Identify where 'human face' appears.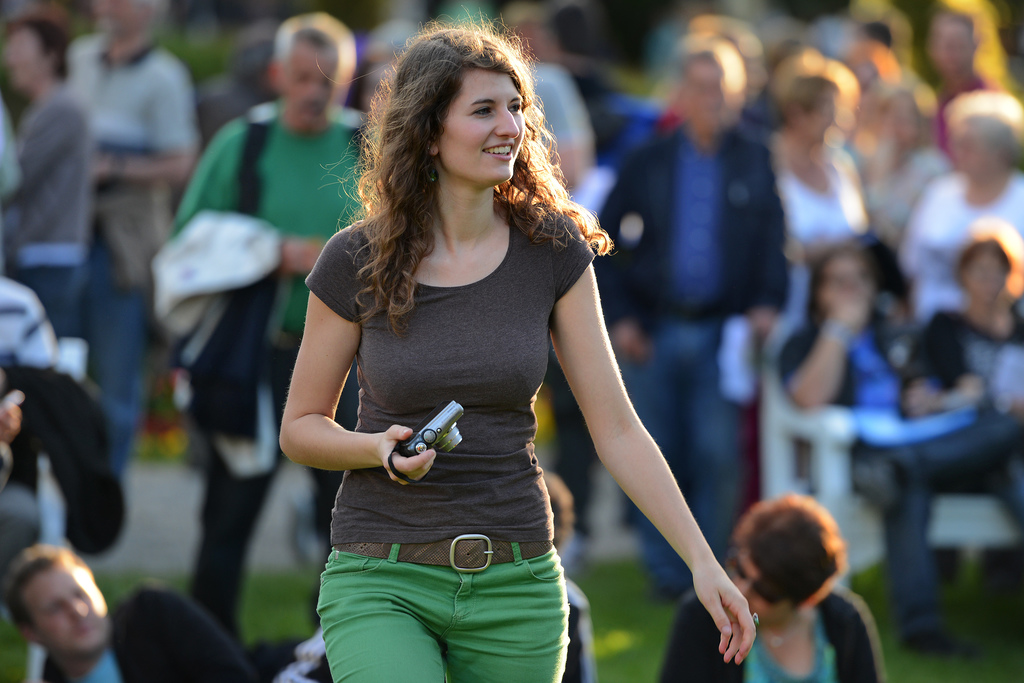
Appears at (947,241,1005,304).
